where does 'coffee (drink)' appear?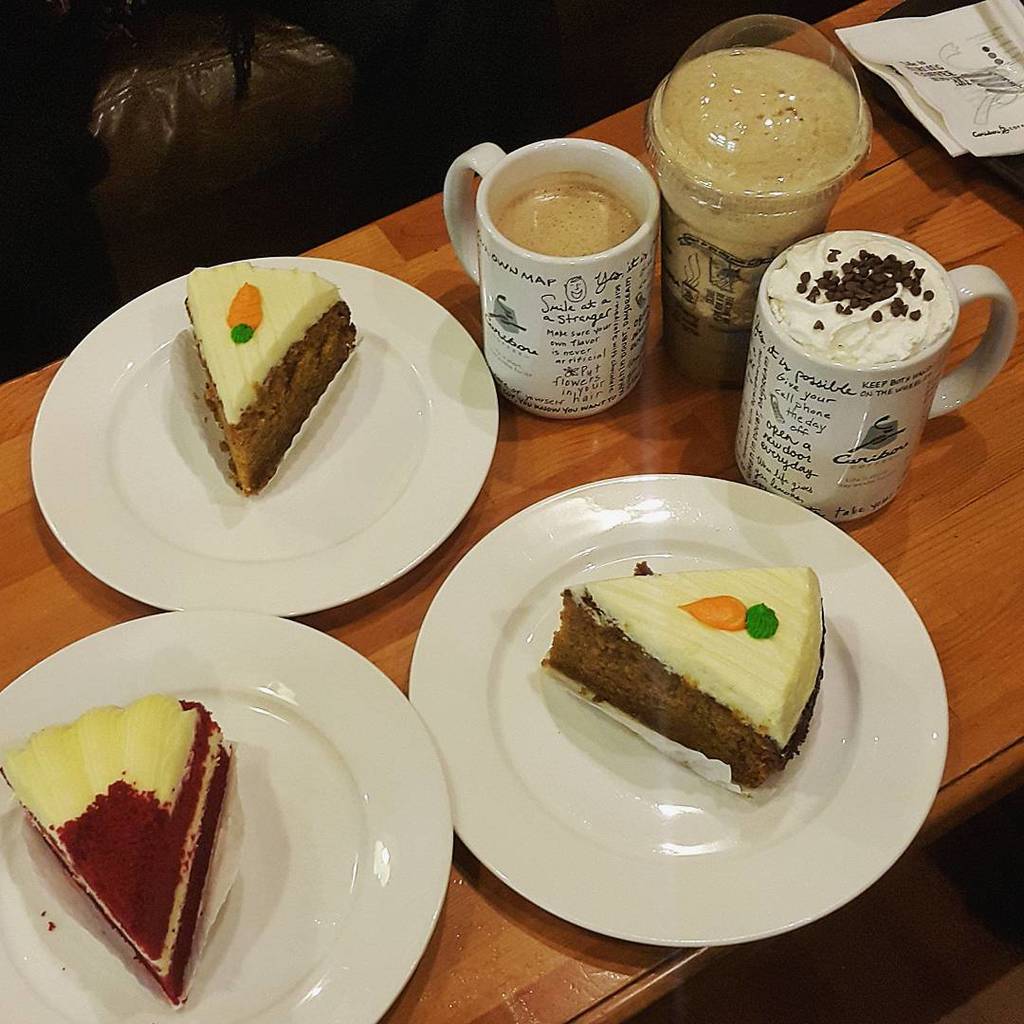
Appears at 648/41/853/320.
